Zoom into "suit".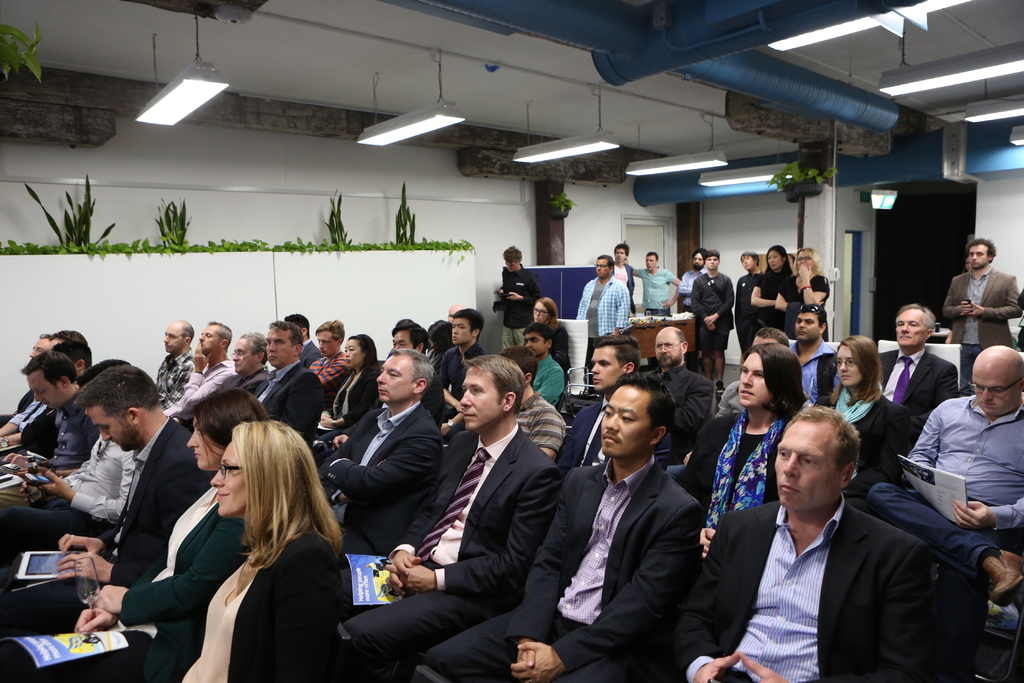
Zoom target: rect(324, 368, 381, 440).
